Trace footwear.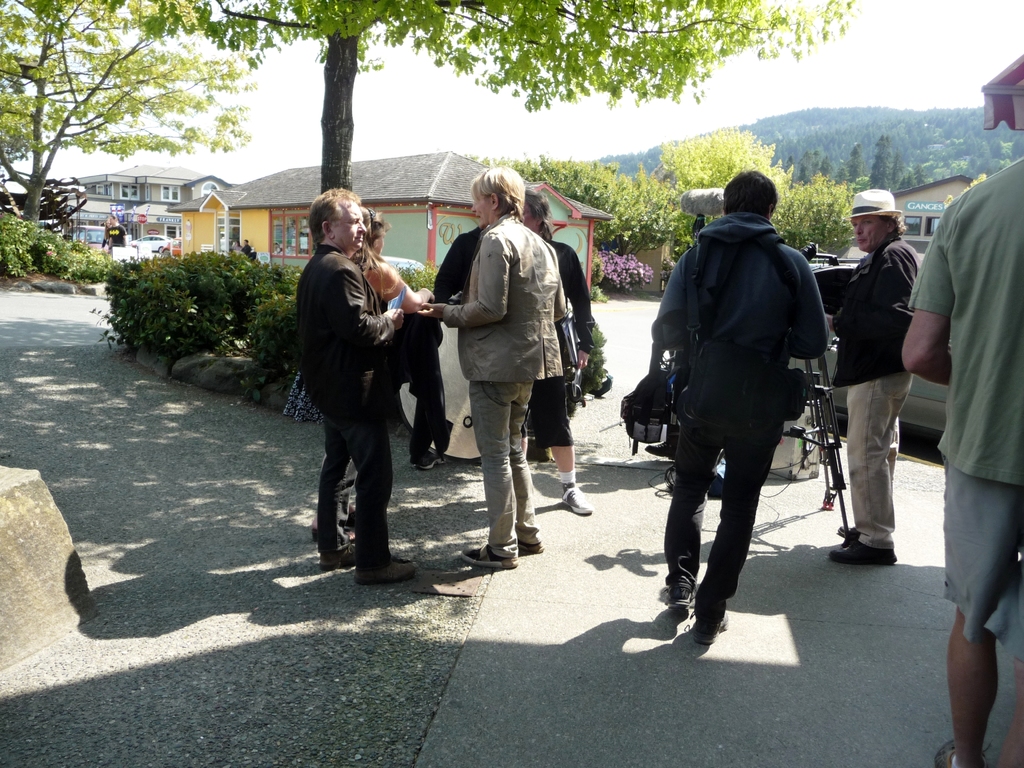
Traced to pyautogui.locateOnScreen(516, 542, 544, 553).
